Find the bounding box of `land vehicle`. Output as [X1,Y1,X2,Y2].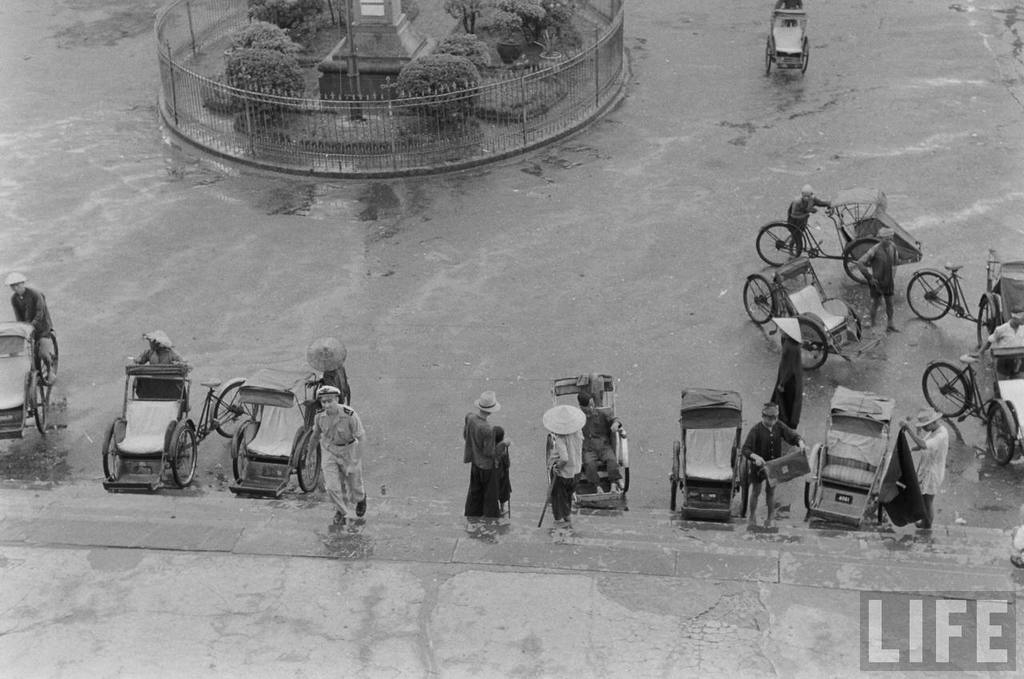
[0,324,58,437].
